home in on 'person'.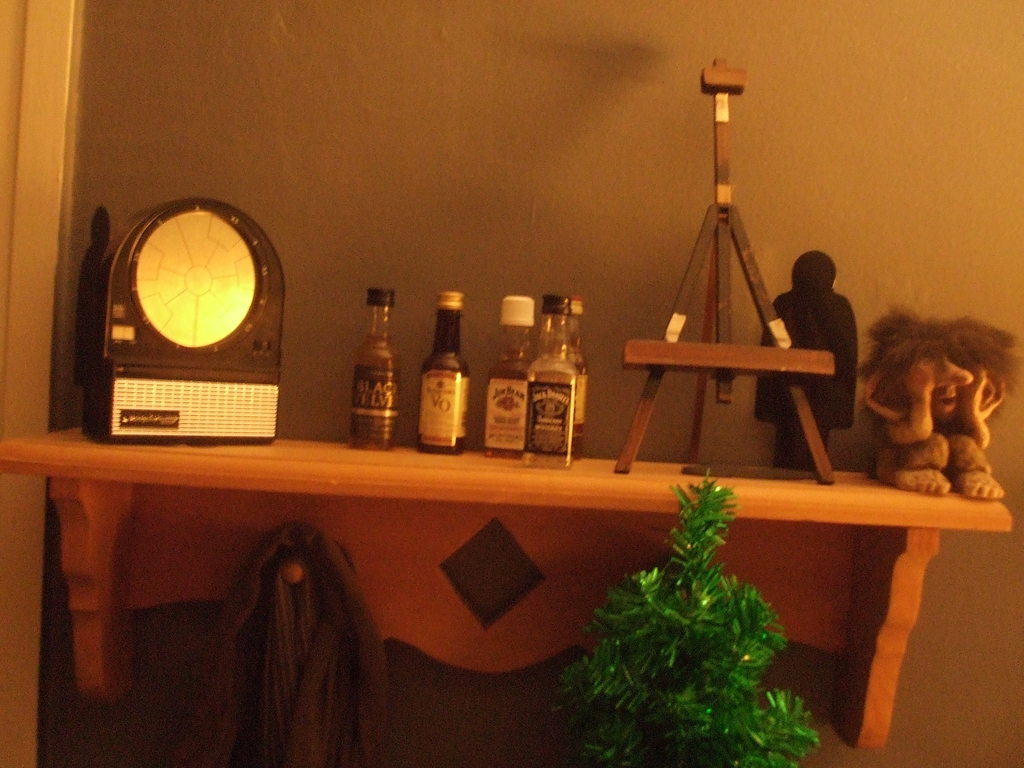
Homed in at 748/249/858/471.
